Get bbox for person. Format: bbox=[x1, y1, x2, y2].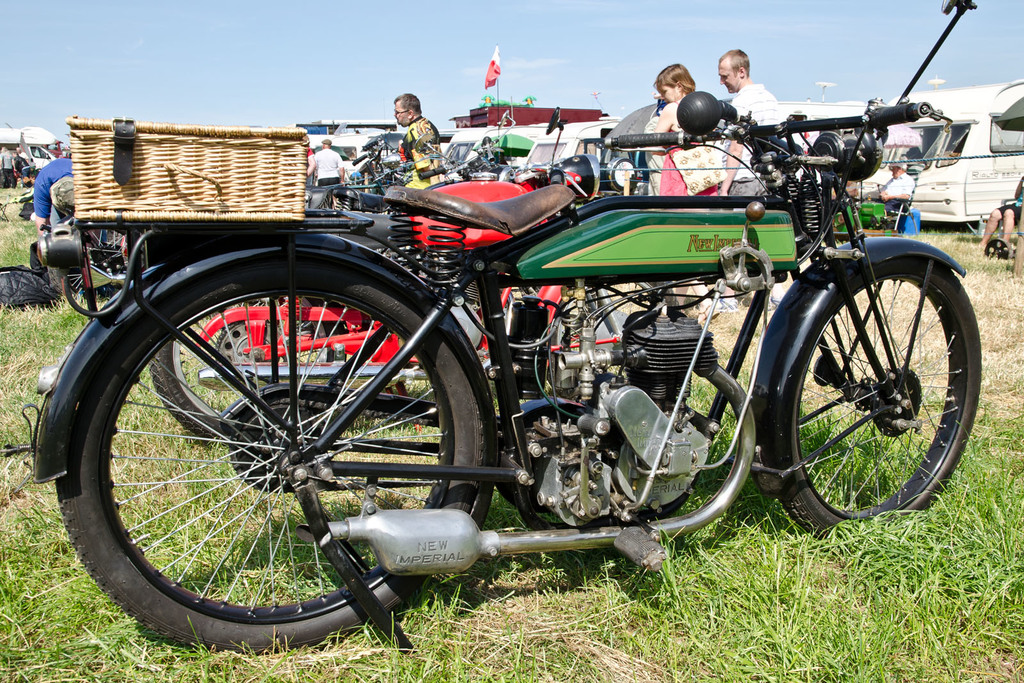
bbox=[305, 138, 347, 204].
